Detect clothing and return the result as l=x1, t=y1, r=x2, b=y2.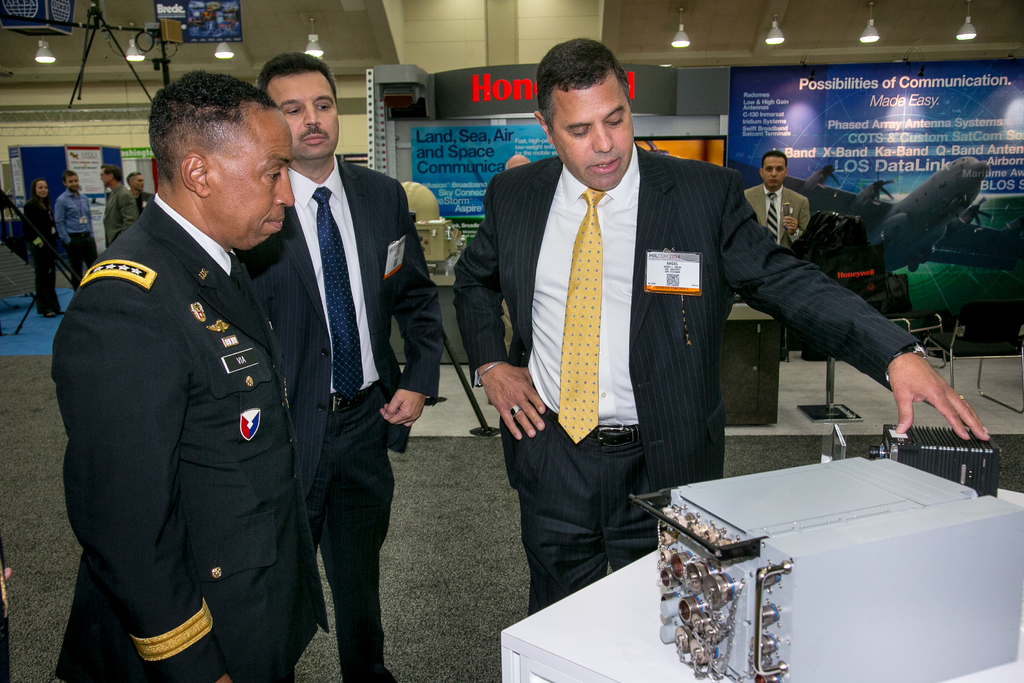
l=244, t=156, r=442, b=679.
